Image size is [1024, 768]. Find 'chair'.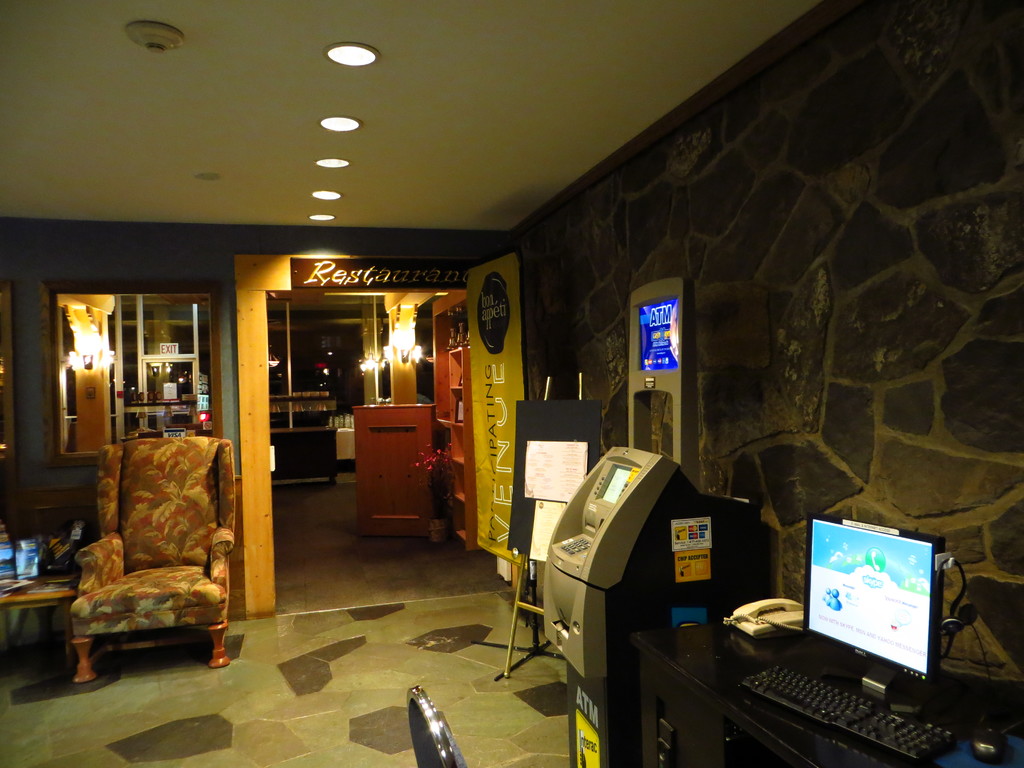
box(37, 405, 244, 690).
